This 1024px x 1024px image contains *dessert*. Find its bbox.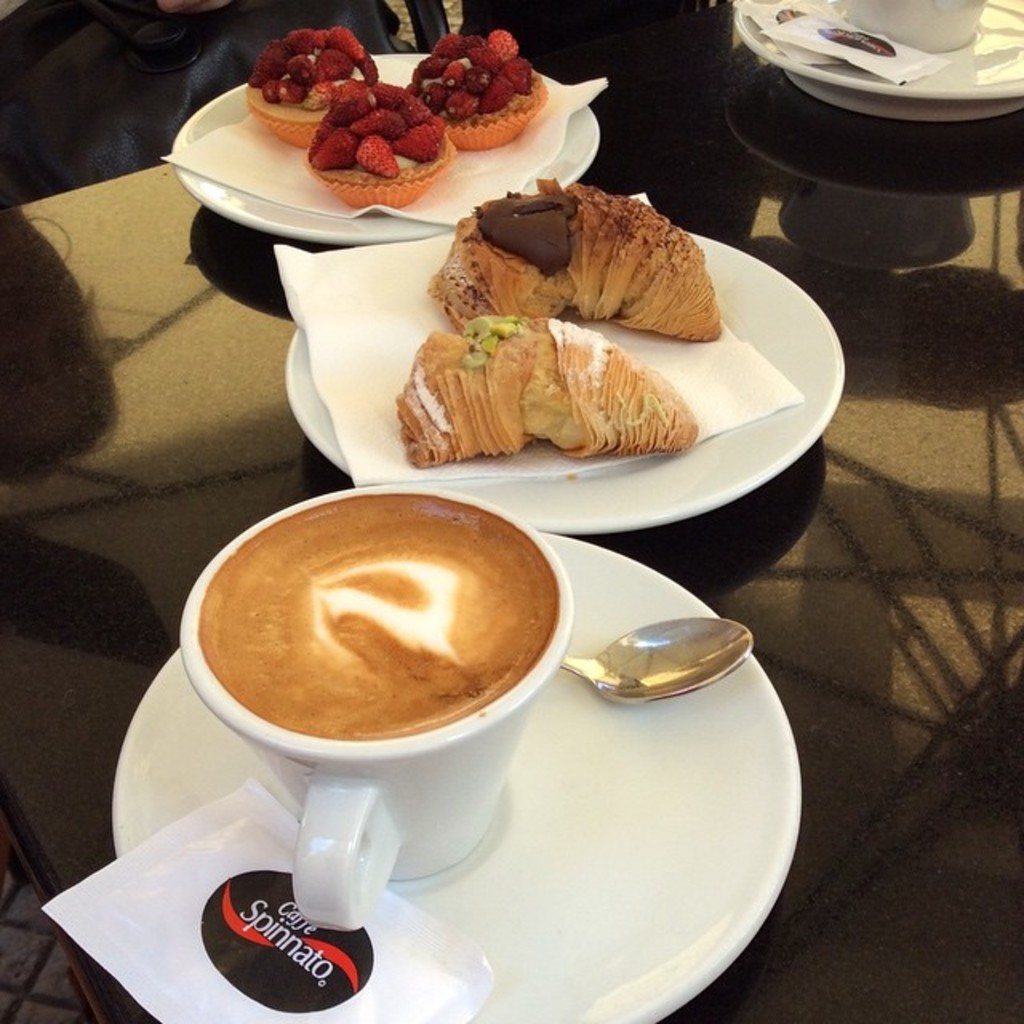
(x1=198, y1=488, x2=555, y2=755).
